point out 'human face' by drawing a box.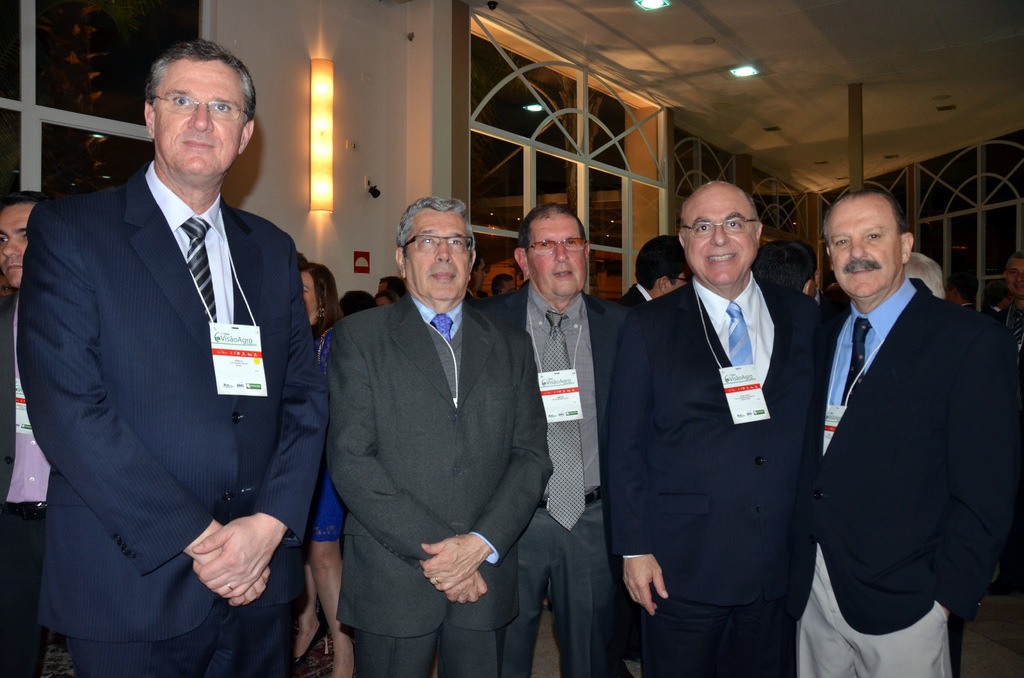
[0,196,38,282].
